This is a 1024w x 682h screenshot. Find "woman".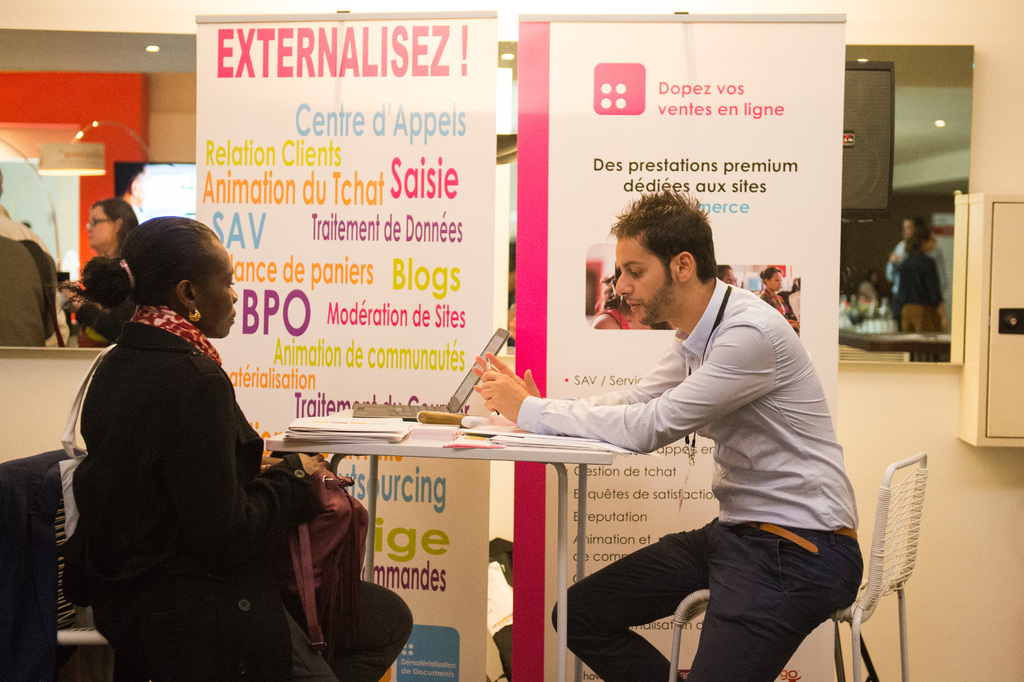
Bounding box: 593, 270, 673, 333.
